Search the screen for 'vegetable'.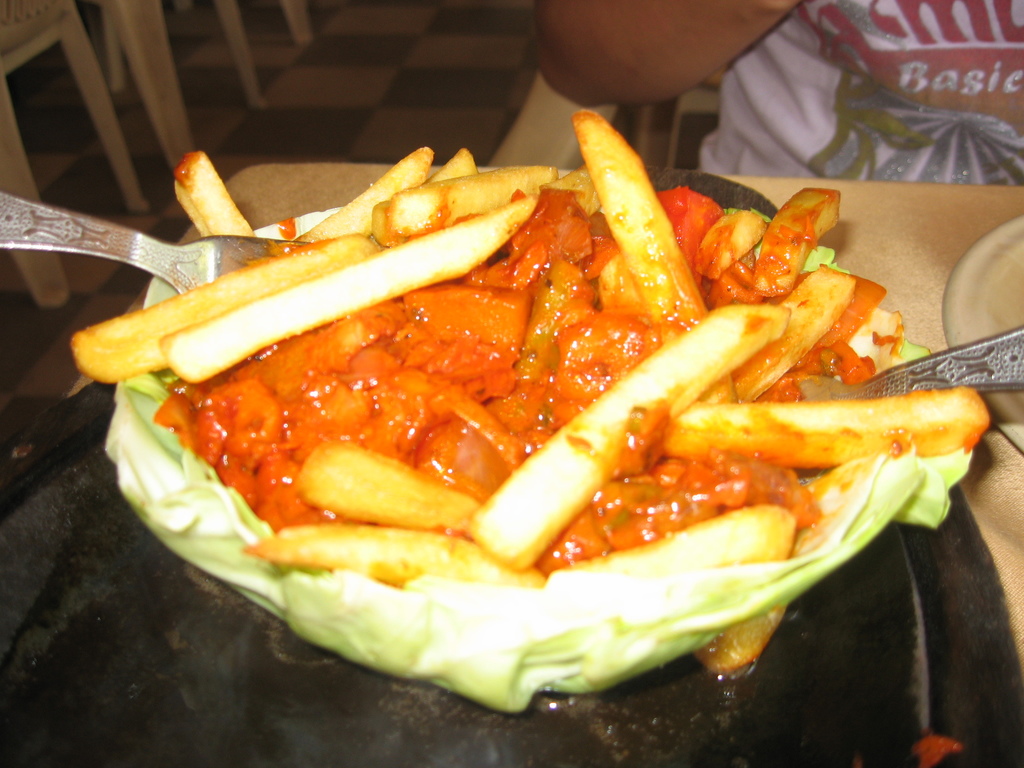
Found at 572,101,721,389.
